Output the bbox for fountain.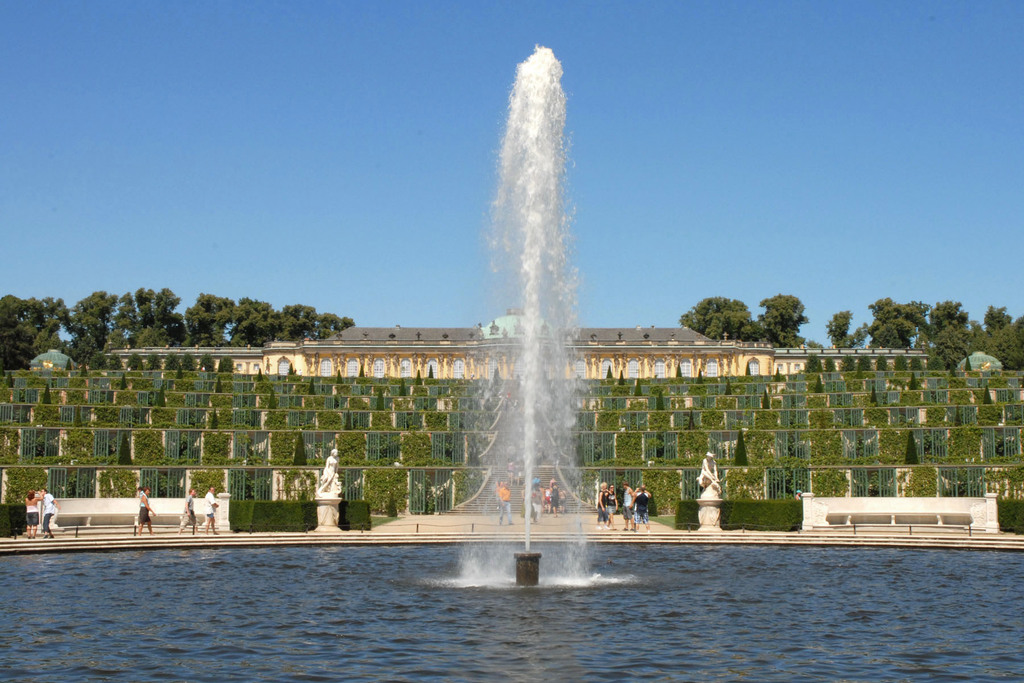
{"left": 246, "top": 34, "right": 808, "bottom": 613}.
